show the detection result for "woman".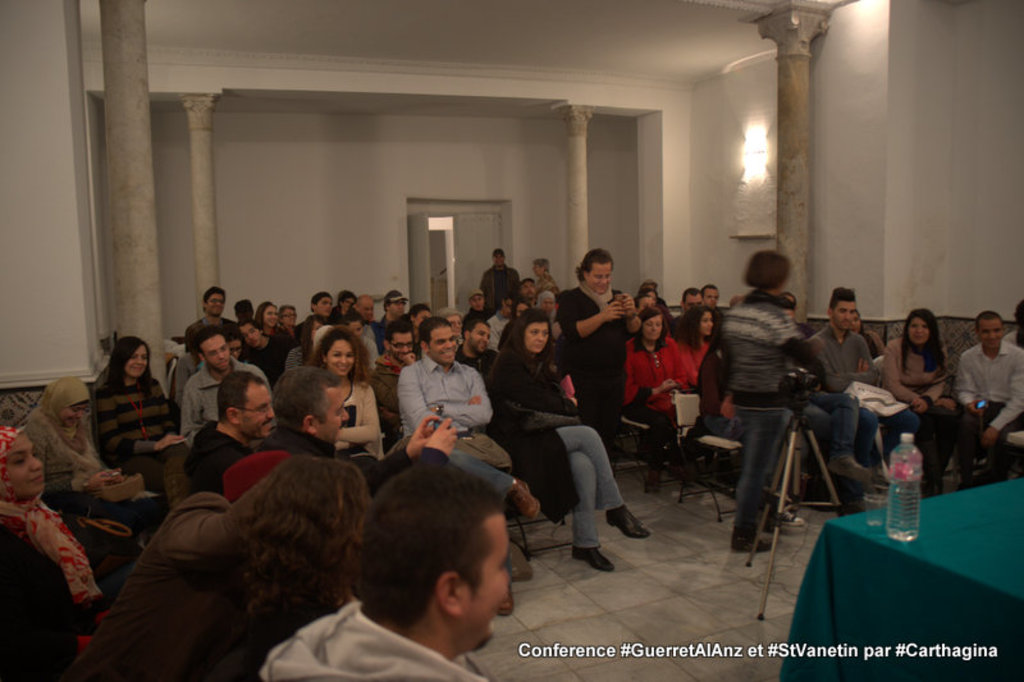
<box>280,322,388,484</box>.
